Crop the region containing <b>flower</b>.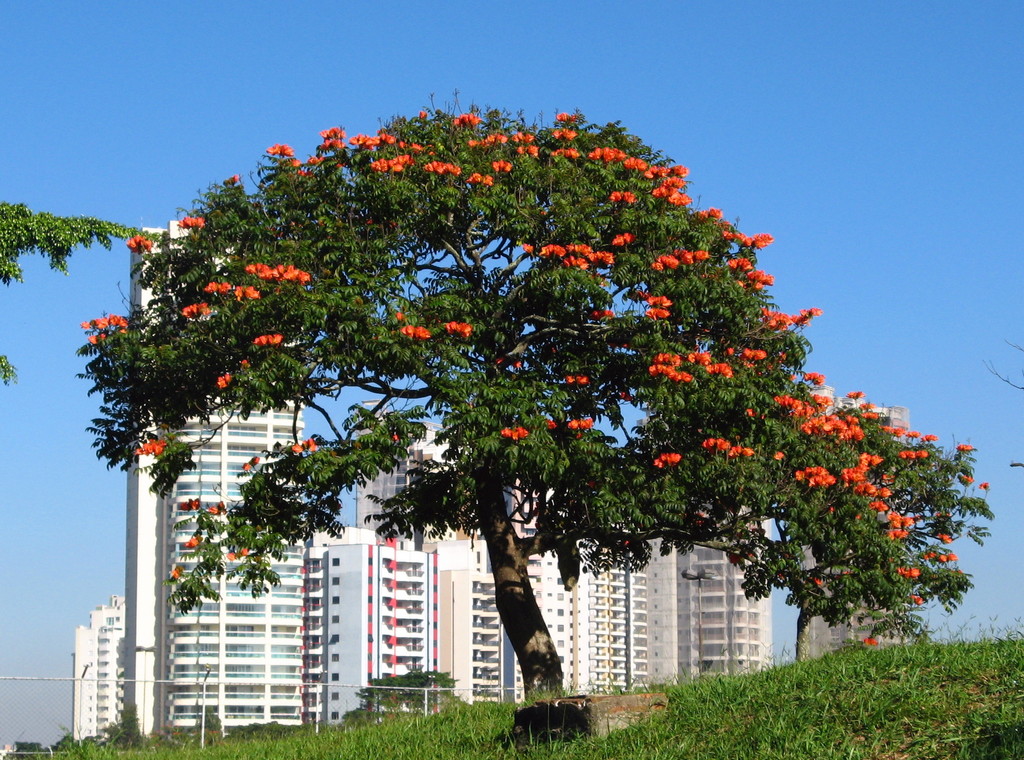
Crop region: Rect(318, 128, 347, 136).
